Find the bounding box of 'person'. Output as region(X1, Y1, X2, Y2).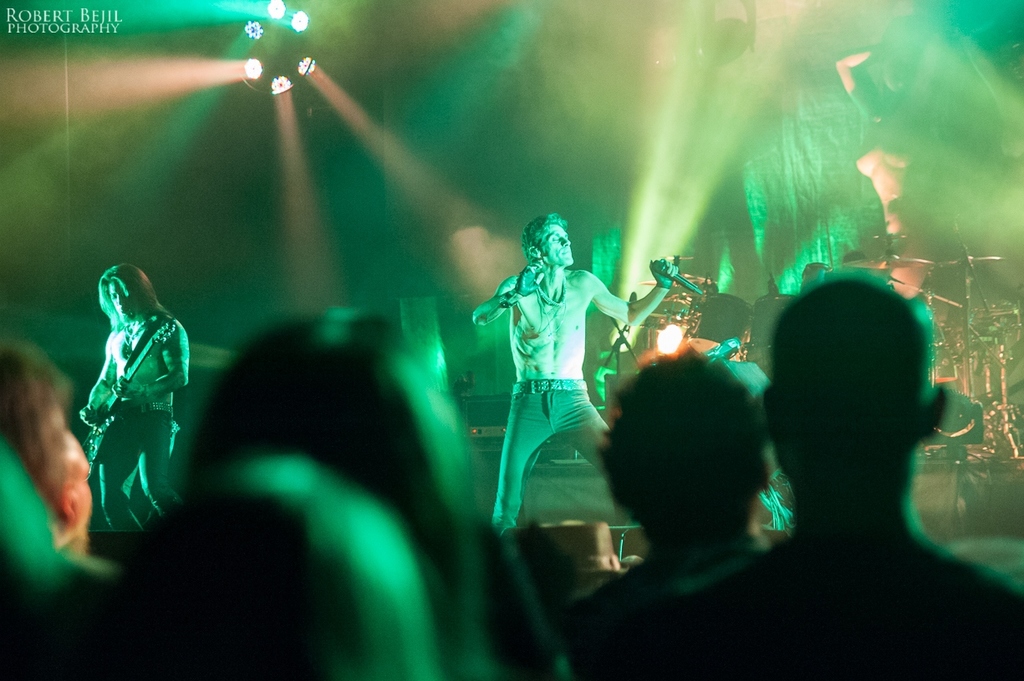
region(85, 458, 439, 680).
